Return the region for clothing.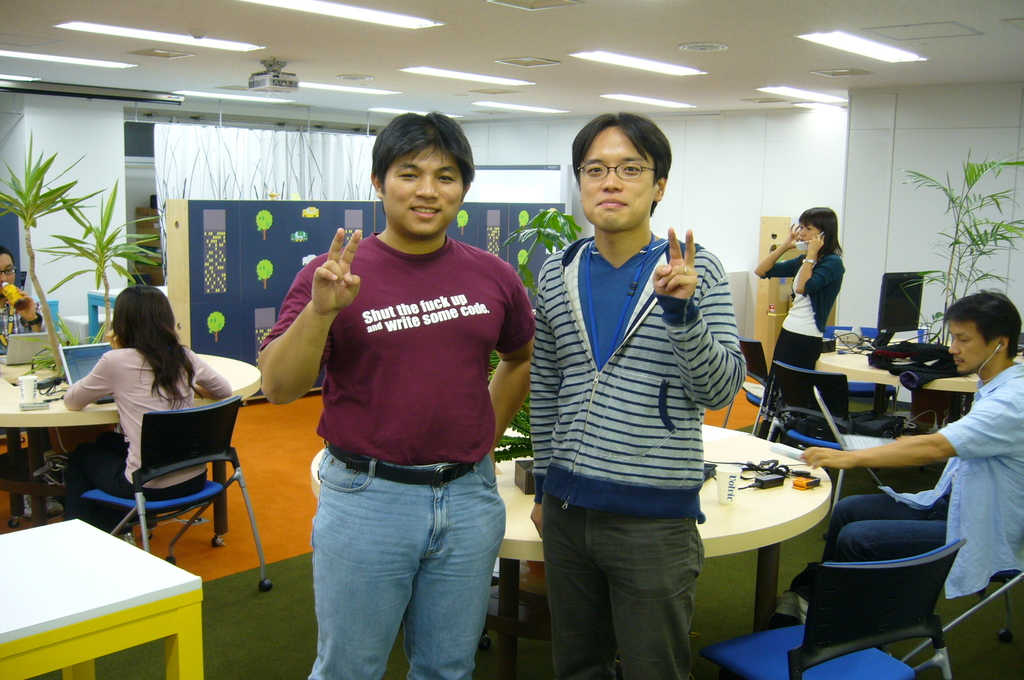
select_region(62, 432, 216, 501).
